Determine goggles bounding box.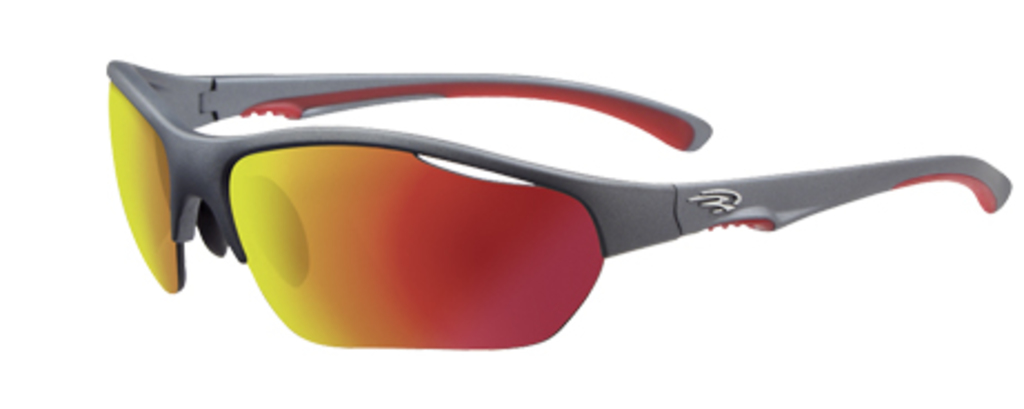
Determined: [89, 44, 1015, 367].
